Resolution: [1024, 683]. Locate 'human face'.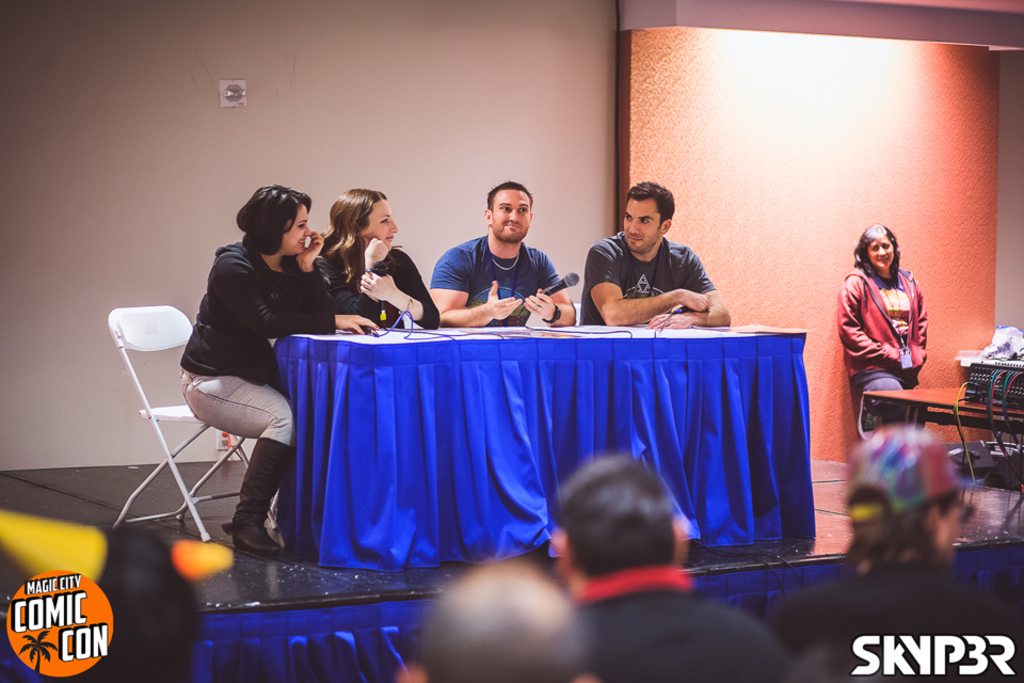
867,234,894,269.
